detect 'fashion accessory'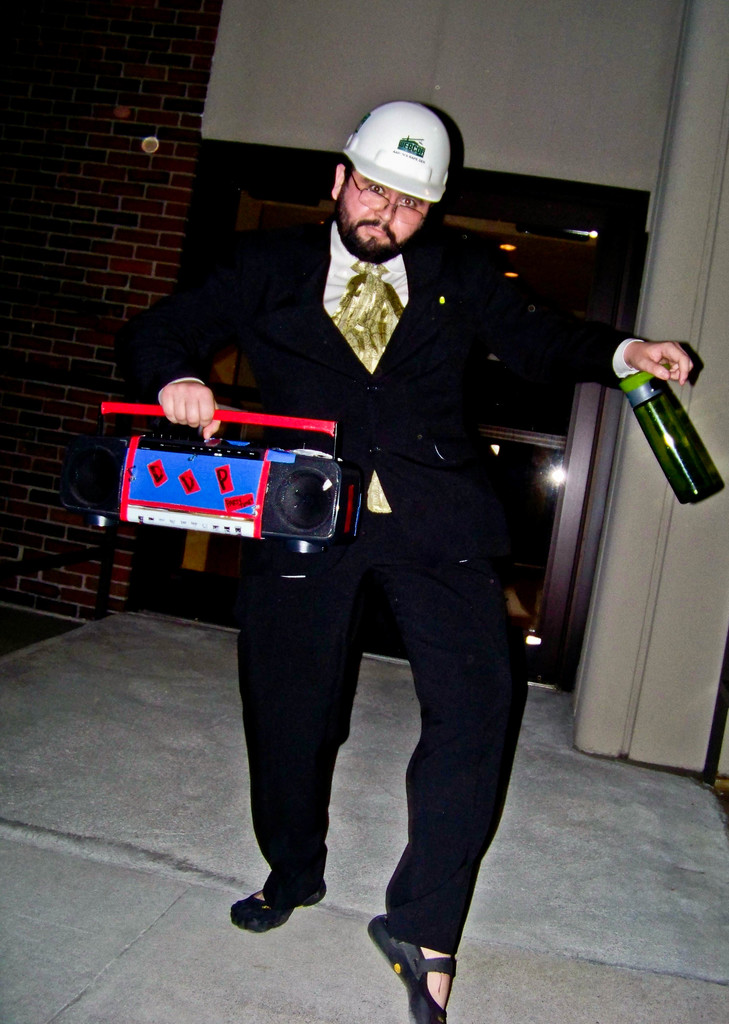
(341,102,448,206)
